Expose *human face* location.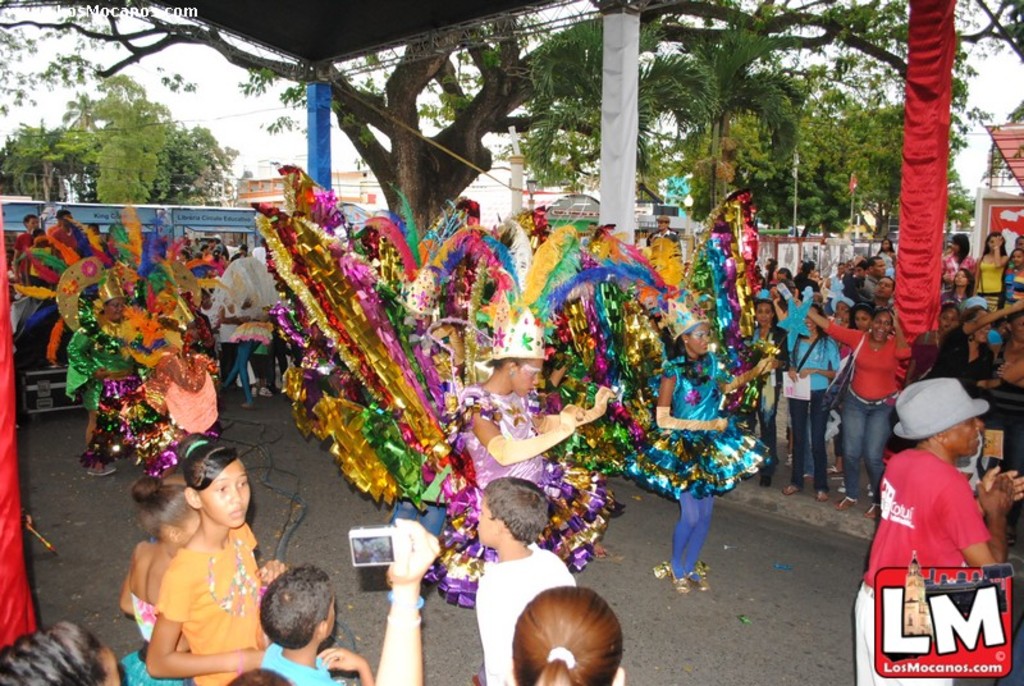
Exposed at 854/310/867/331.
